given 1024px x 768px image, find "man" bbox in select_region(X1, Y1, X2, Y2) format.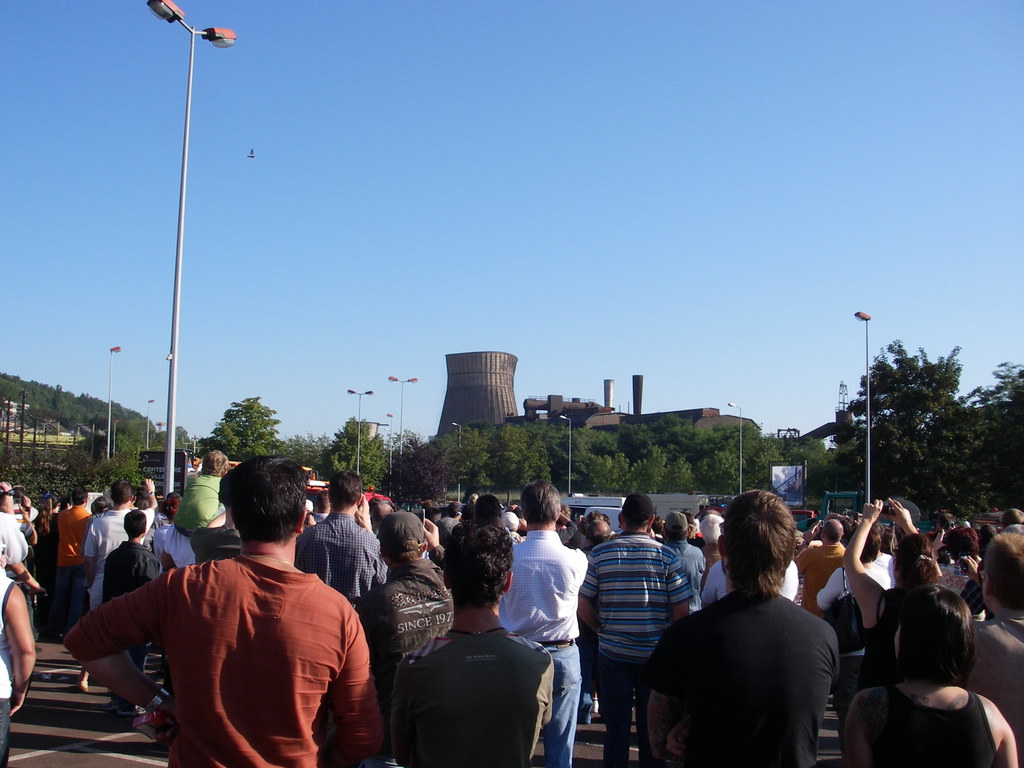
select_region(795, 518, 854, 618).
